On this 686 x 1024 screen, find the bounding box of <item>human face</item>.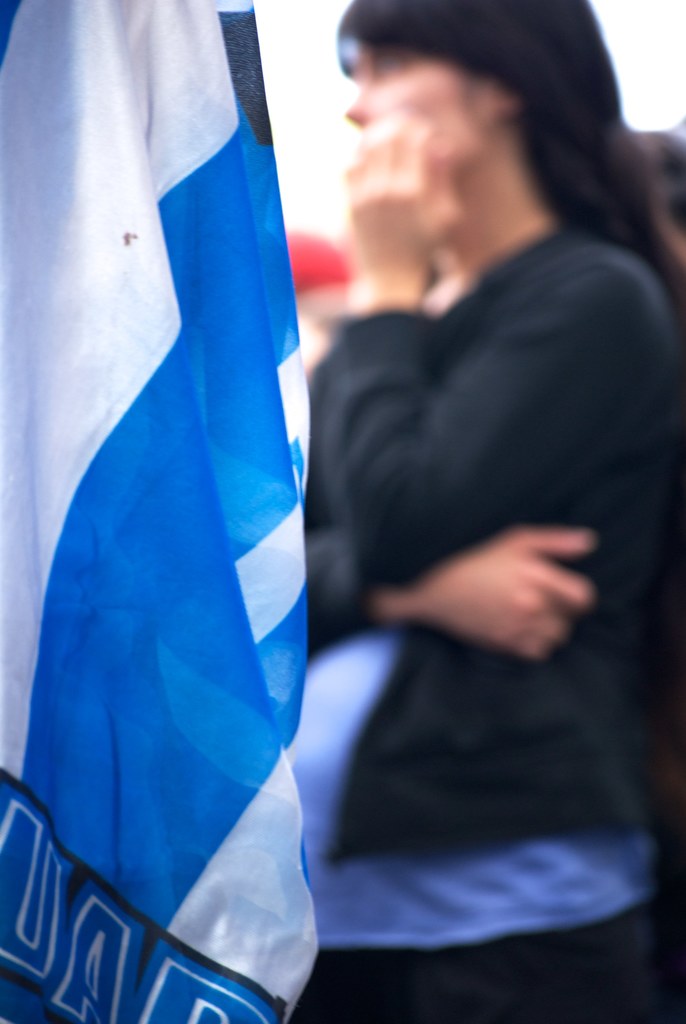
Bounding box: BBox(339, 51, 489, 182).
